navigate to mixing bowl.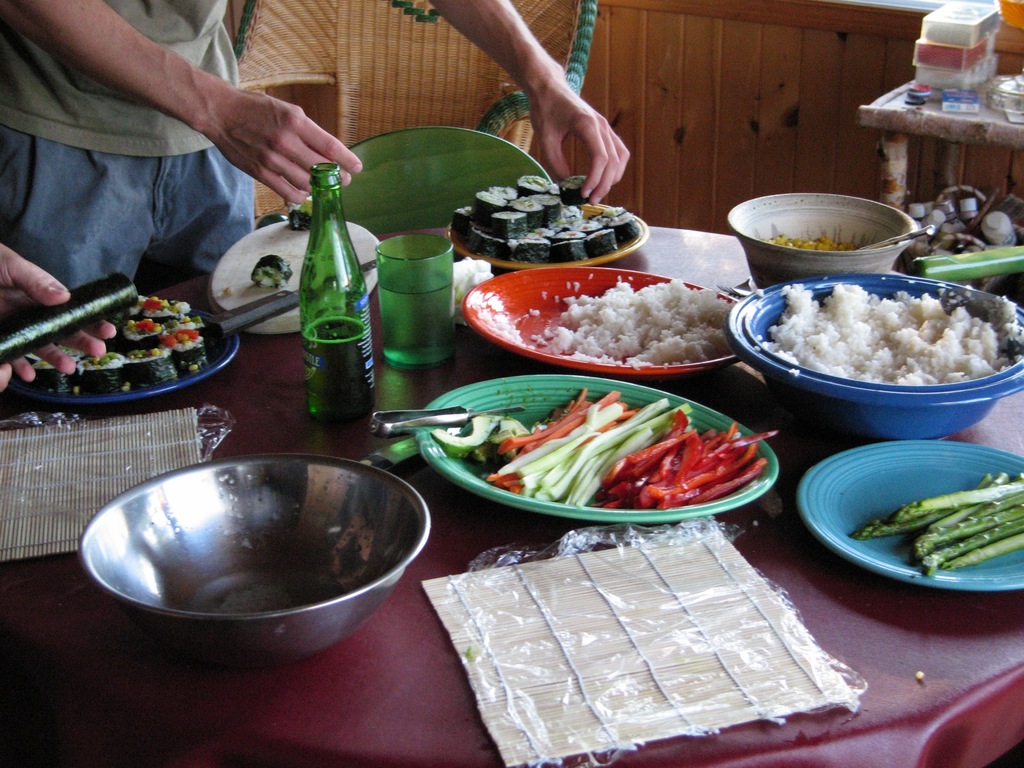
Navigation target: [x1=726, y1=276, x2=1023, y2=436].
